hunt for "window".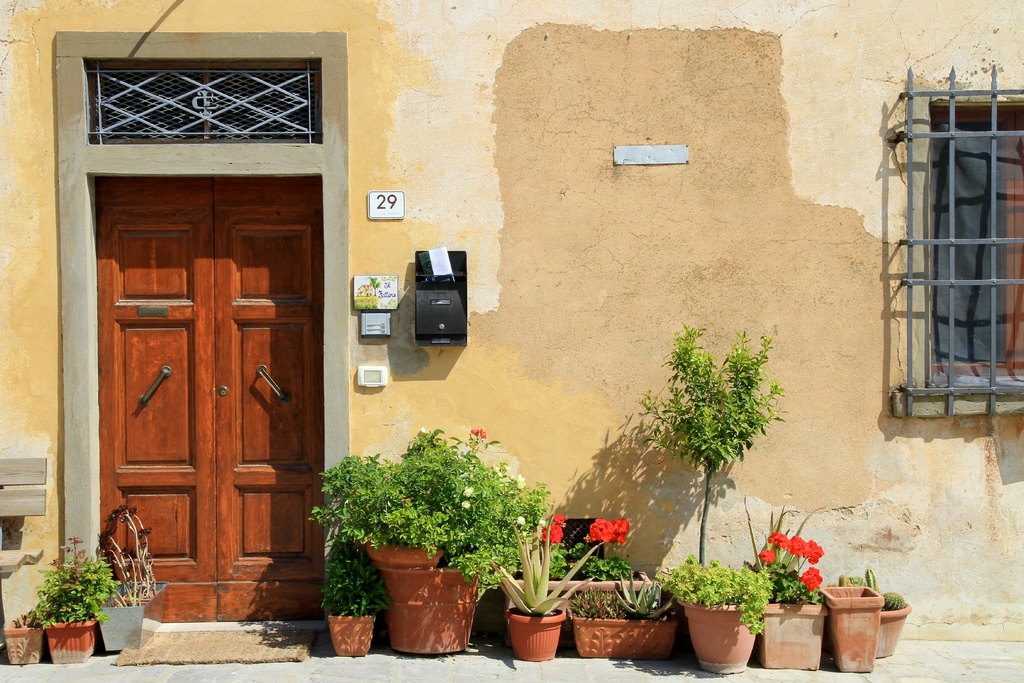
Hunted down at select_region(81, 59, 319, 144).
